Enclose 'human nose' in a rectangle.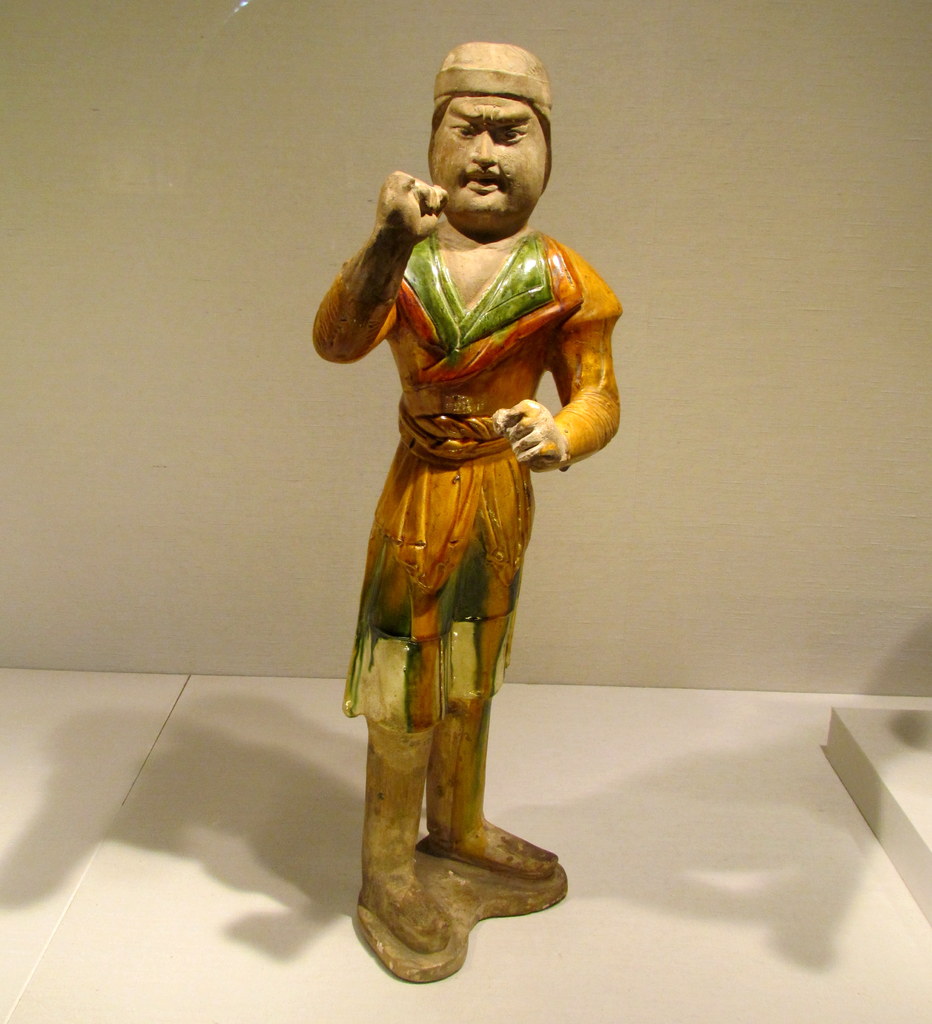
[left=471, top=132, right=499, bottom=164].
